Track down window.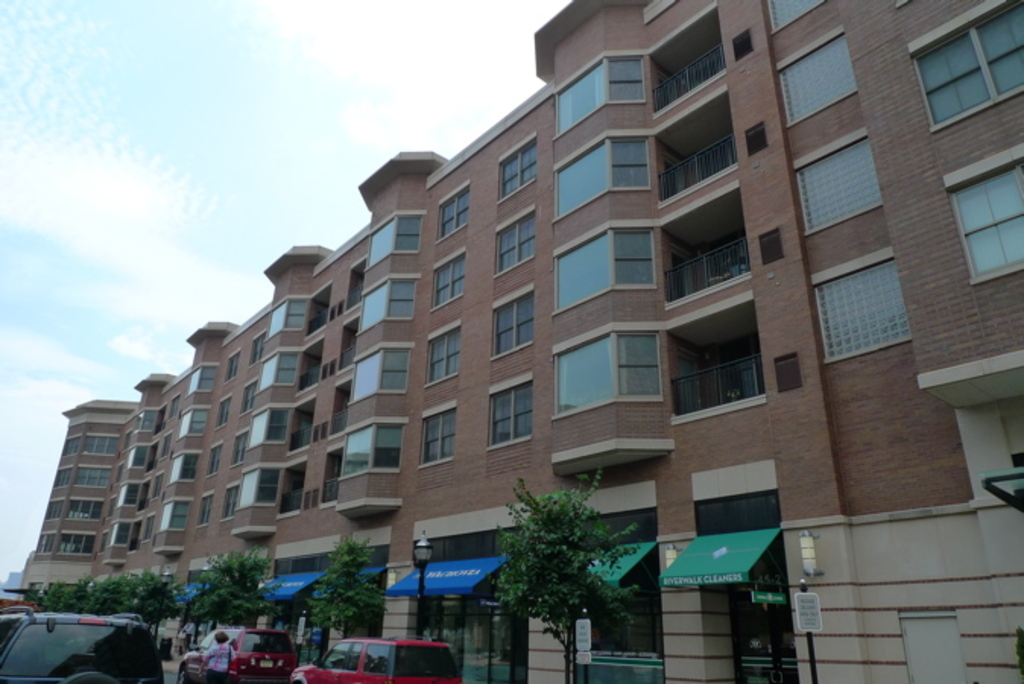
Tracked to bbox(220, 480, 240, 515).
